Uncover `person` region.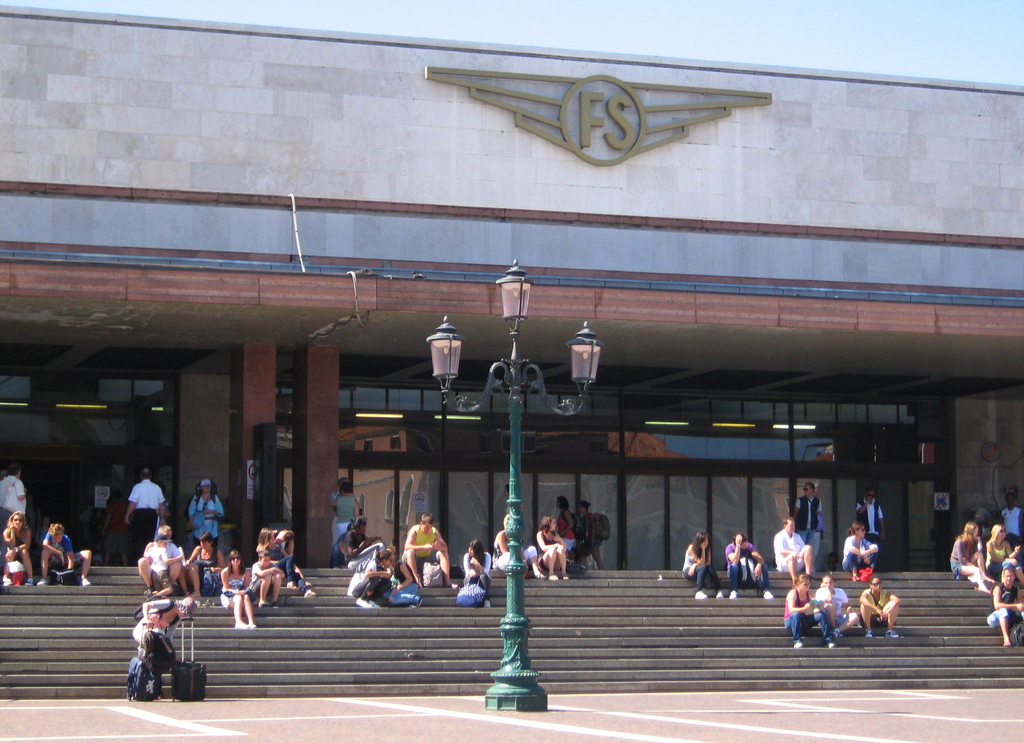
Uncovered: {"x1": 126, "y1": 468, "x2": 166, "y2": 557}.
